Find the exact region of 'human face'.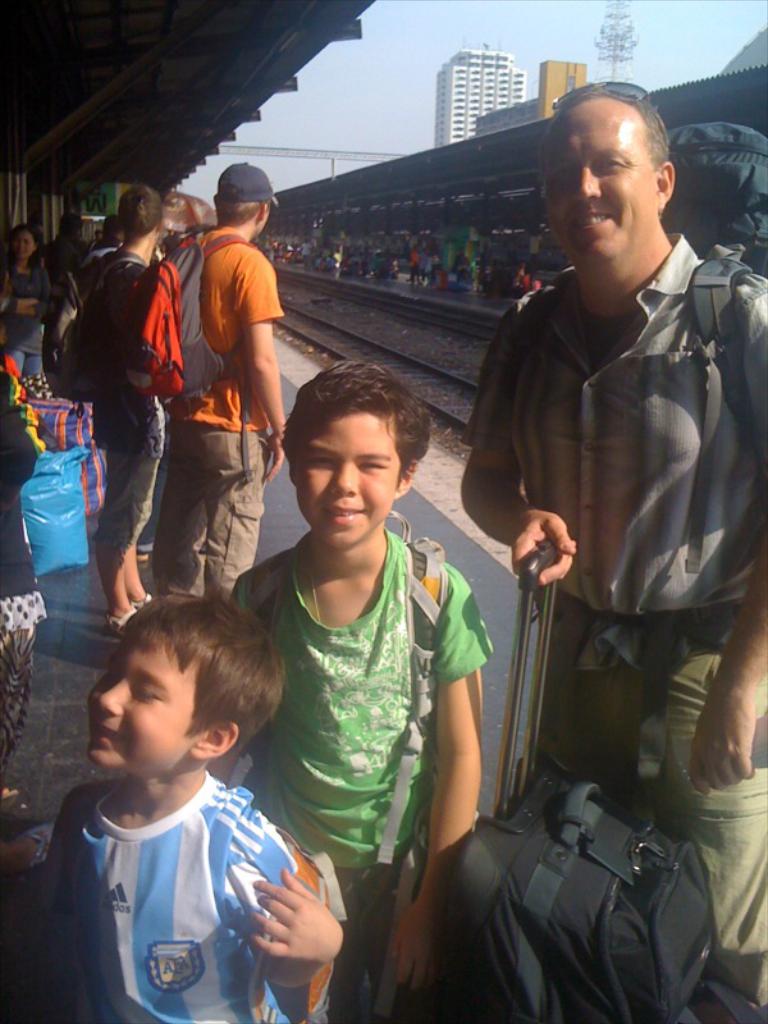
Exact region: 91/637/201/769.
